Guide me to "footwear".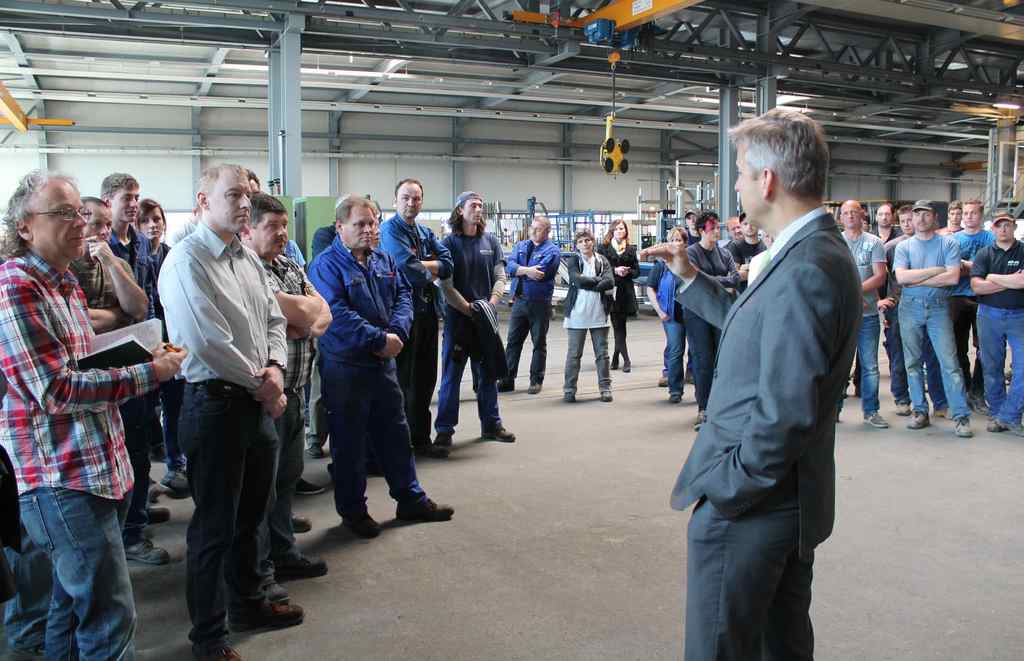
Guidance: 192,636,244,660.
